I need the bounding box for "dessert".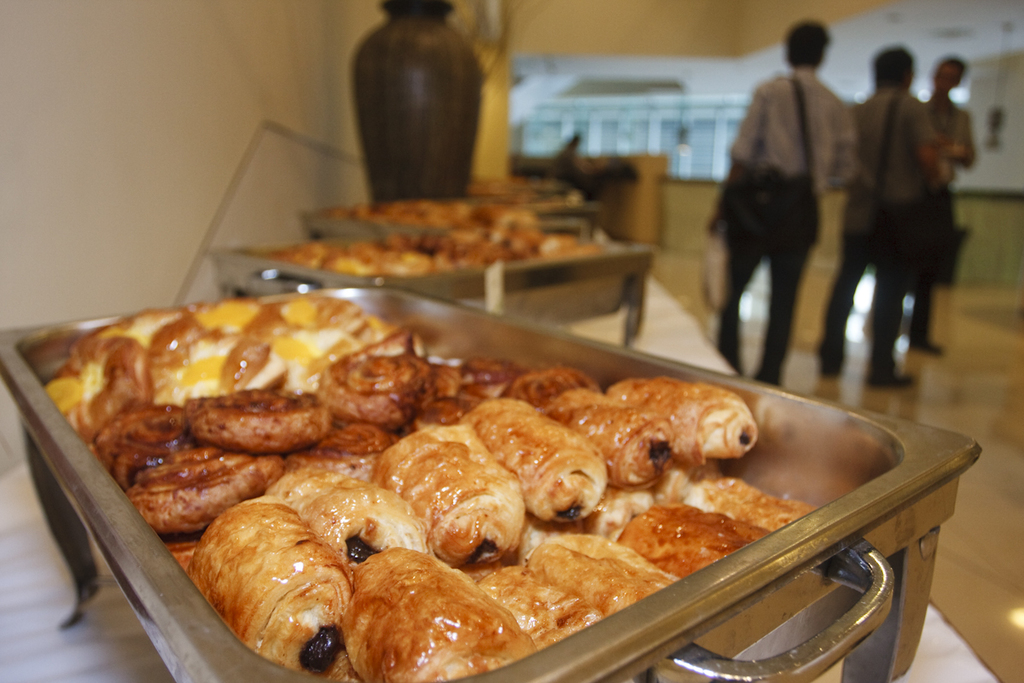
Here it is: select_region(264, 190, 601, 276).
